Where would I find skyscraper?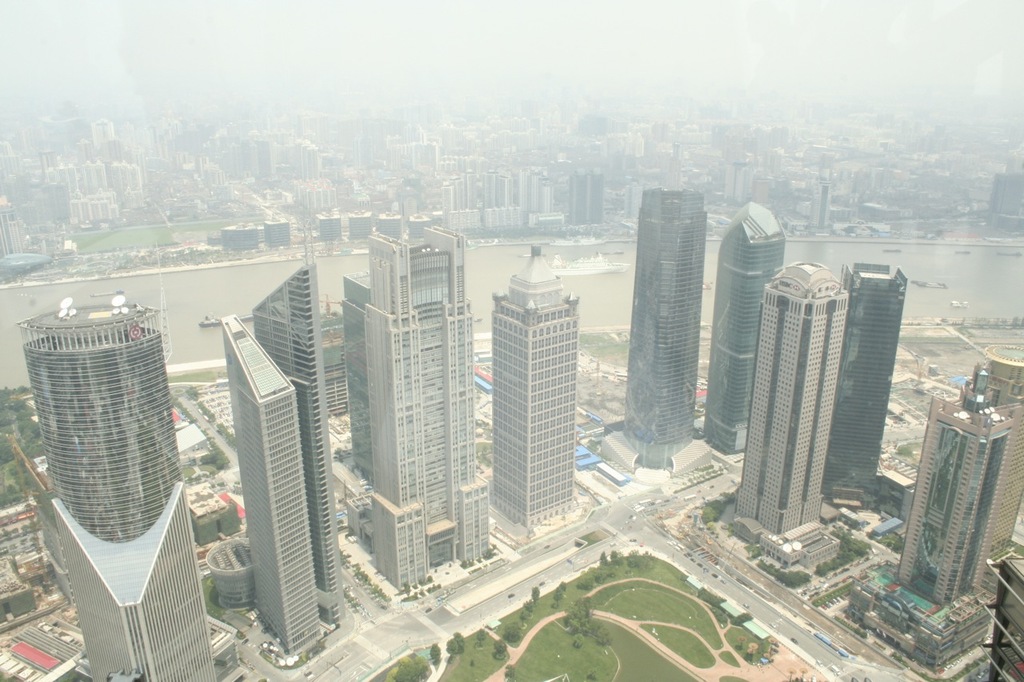
At x1=618 y1=184 x2=714 y2=453.
